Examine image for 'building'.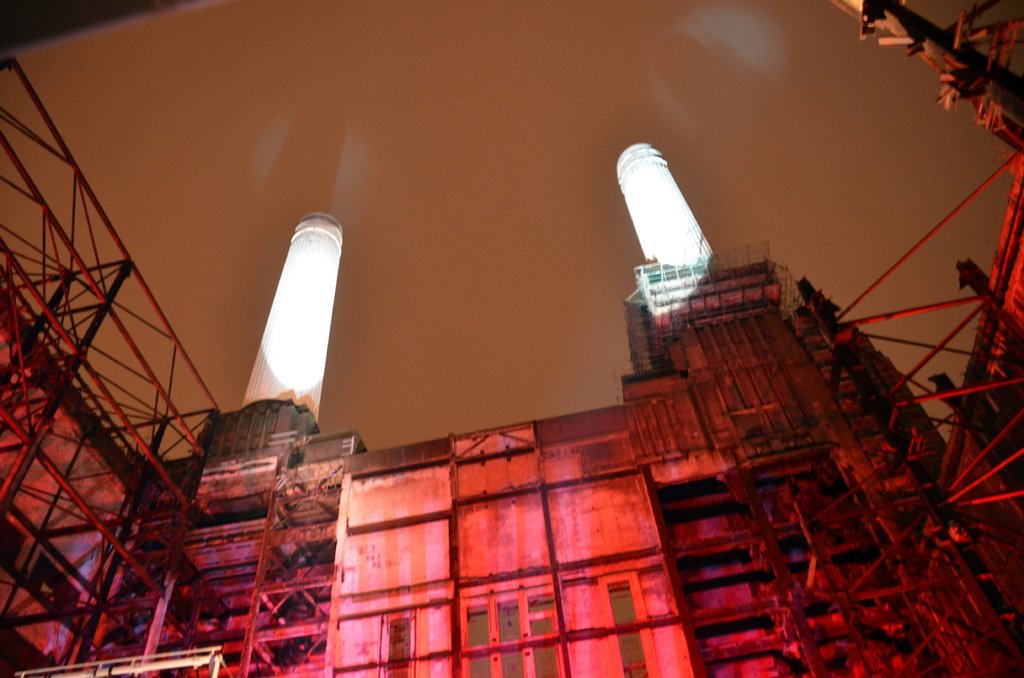
Examination result: 0 136 1022 677.
